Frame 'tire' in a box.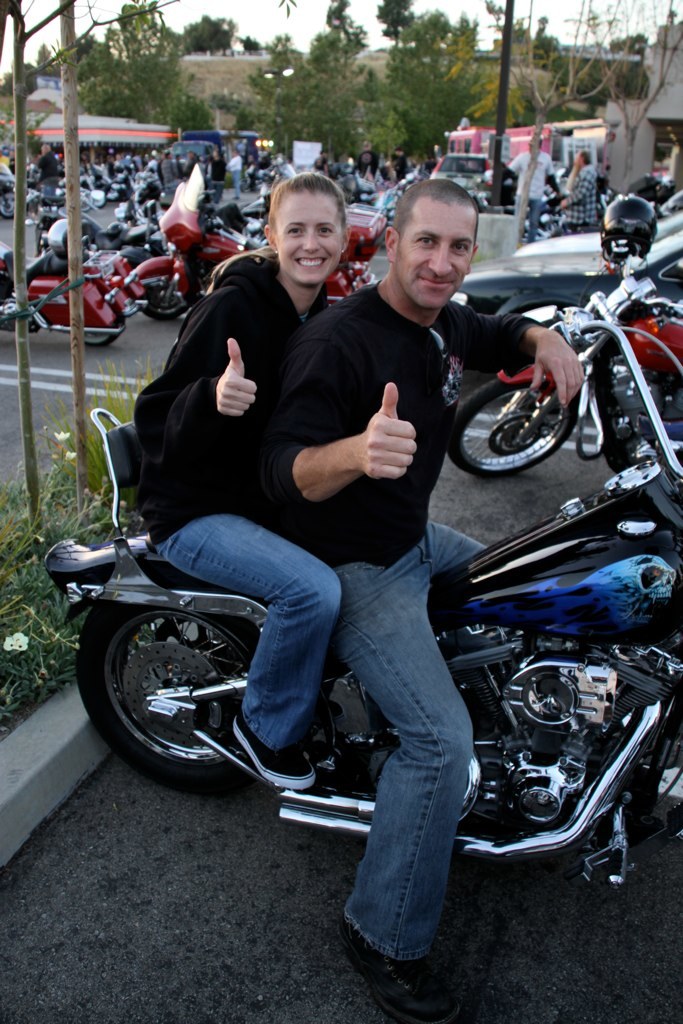
<region>84, 328, 123, 345</region>.
